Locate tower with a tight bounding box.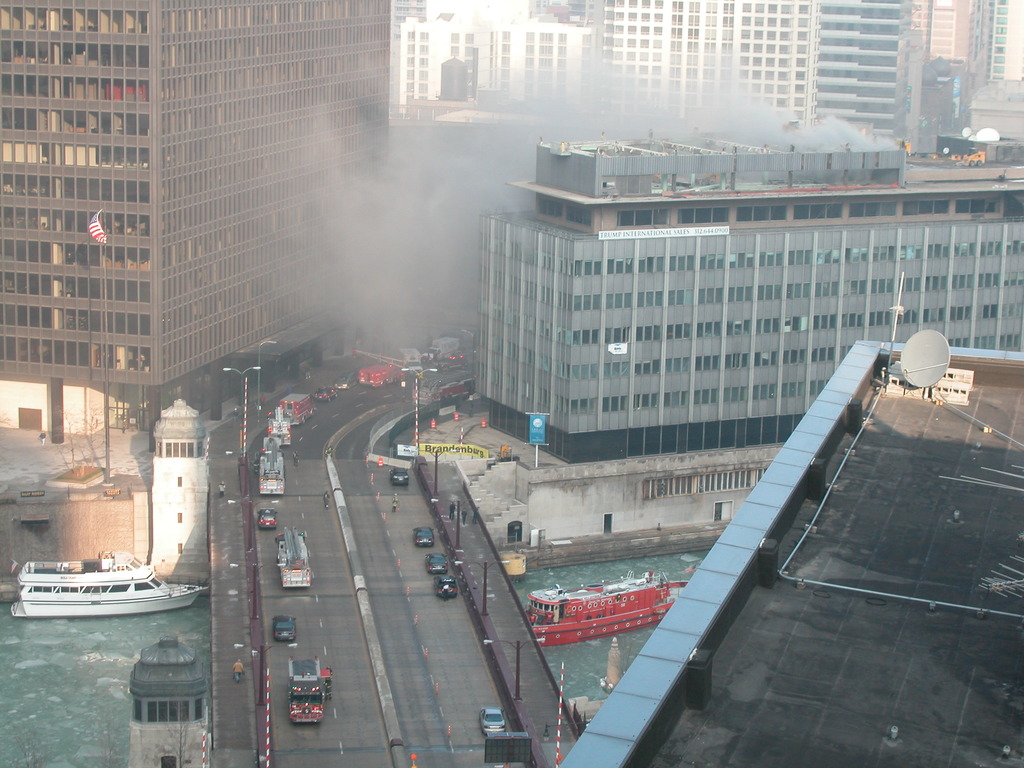
<box>0,0,397,446</box>.
